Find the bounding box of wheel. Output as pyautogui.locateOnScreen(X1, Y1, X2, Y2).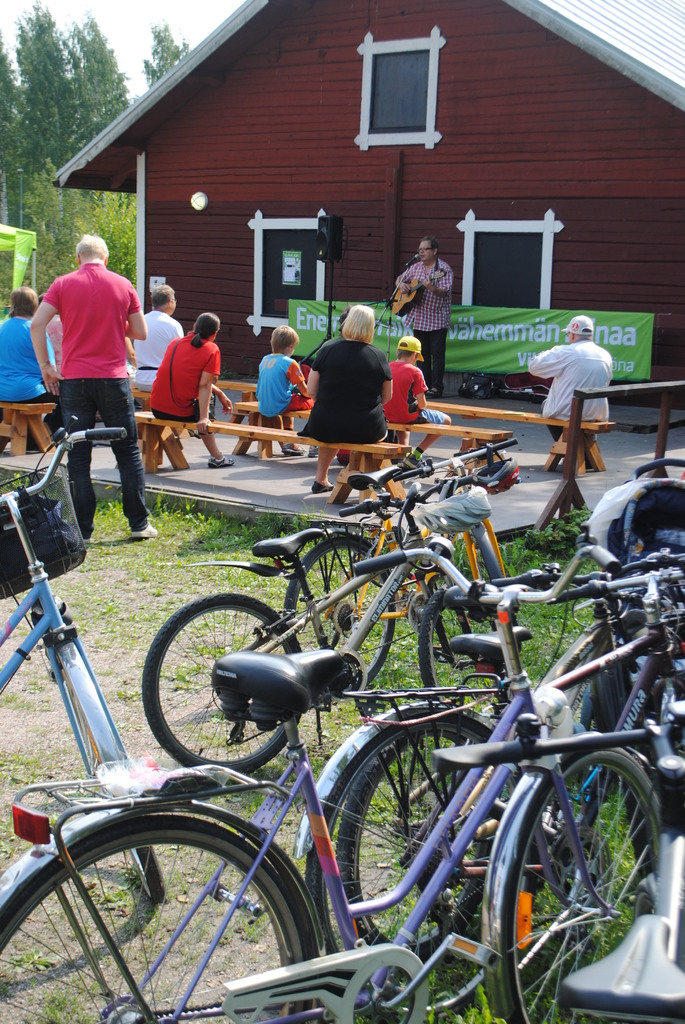
pyautogui.locateOnScreen(496, 740, 669, 1023).
